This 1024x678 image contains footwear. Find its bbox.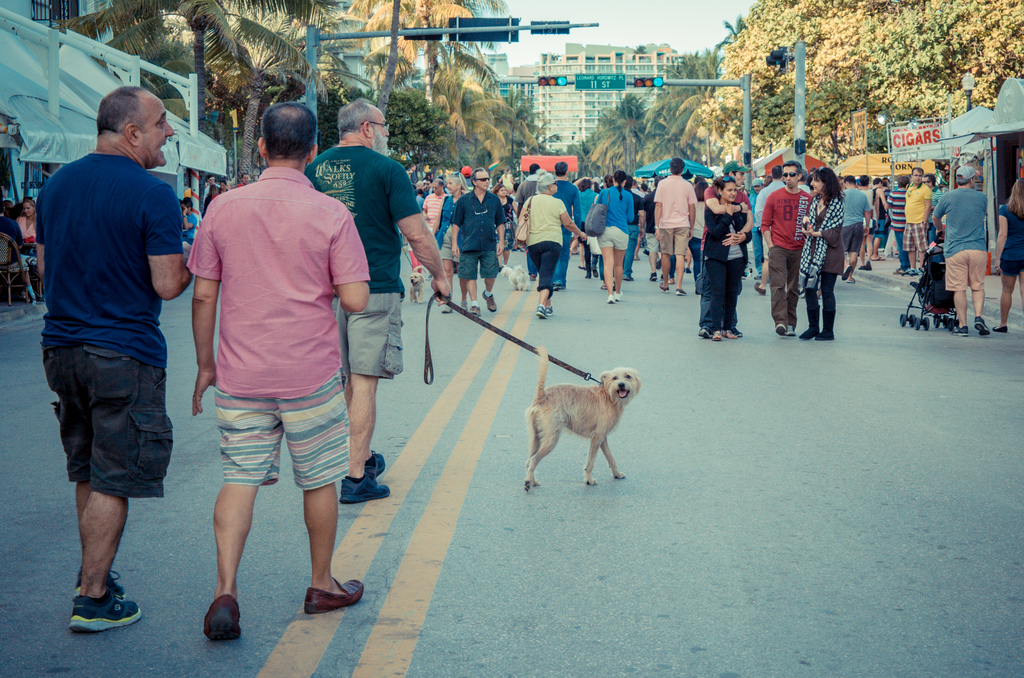
bbox(31, 296, 36, 305).
